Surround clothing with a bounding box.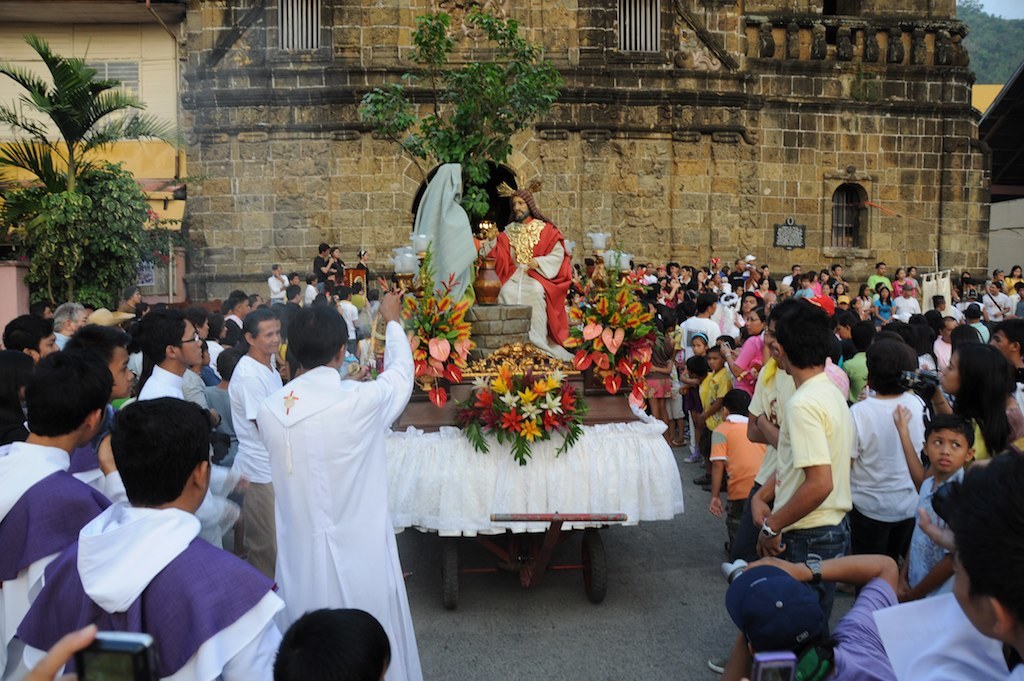
Rect(848, 352, 866, 410).
